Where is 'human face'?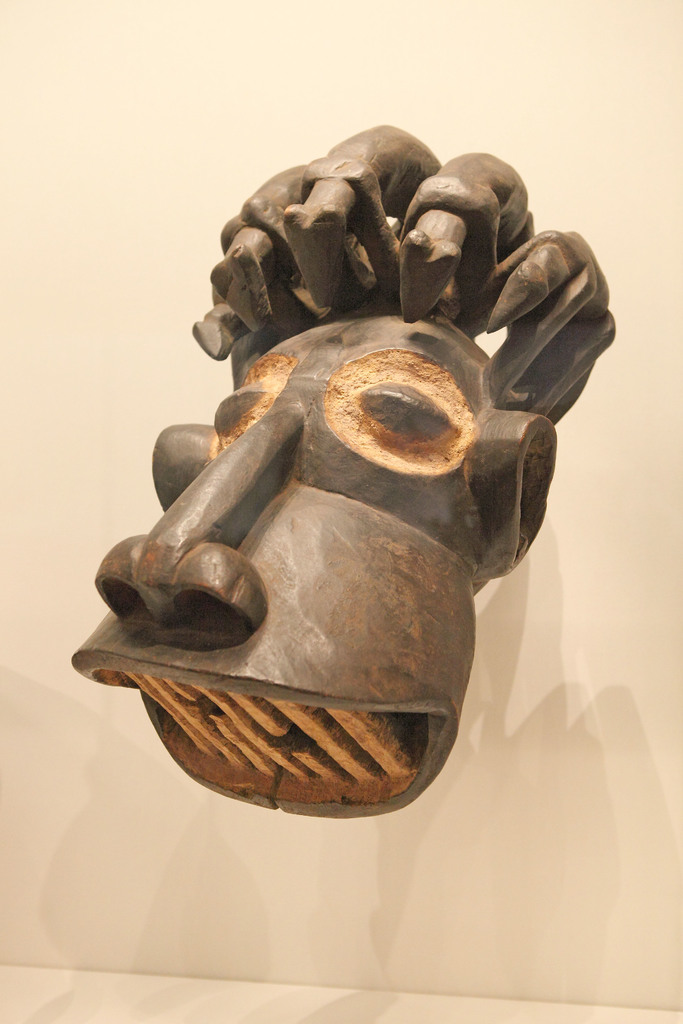
73, 292, 470, 819.
